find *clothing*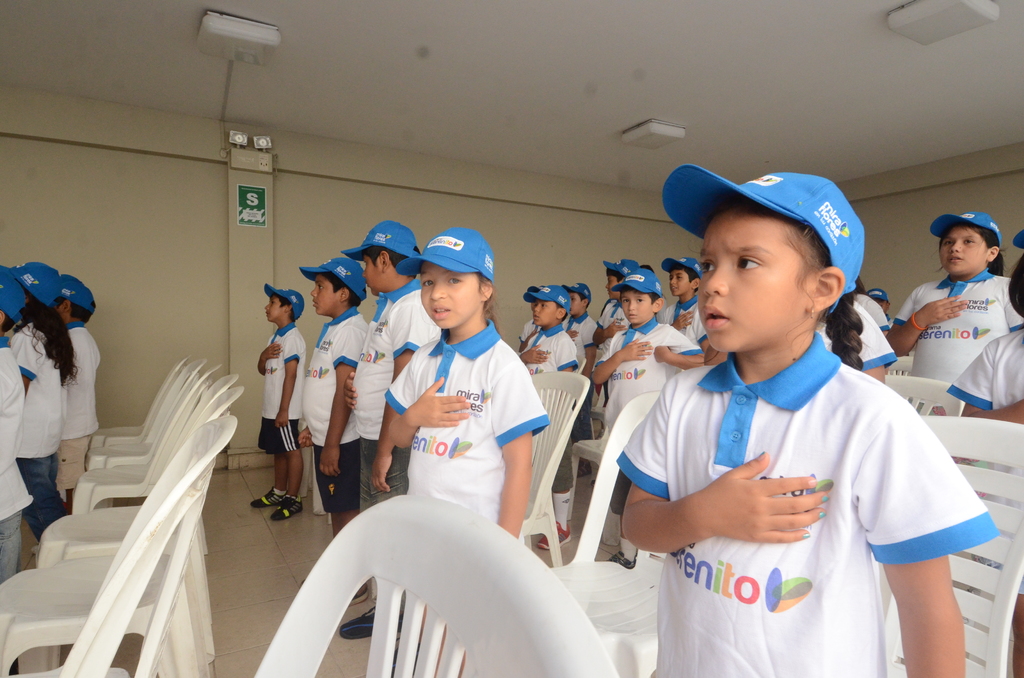
Rect(261, 419, 296, 447)
